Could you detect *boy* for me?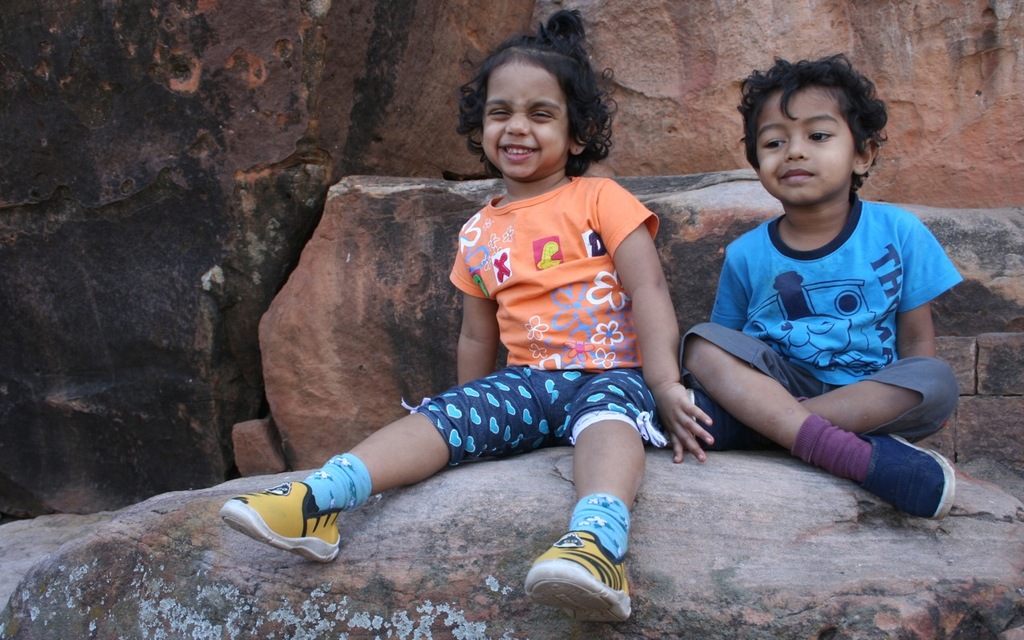
Detection result: 667/58/965/545.
